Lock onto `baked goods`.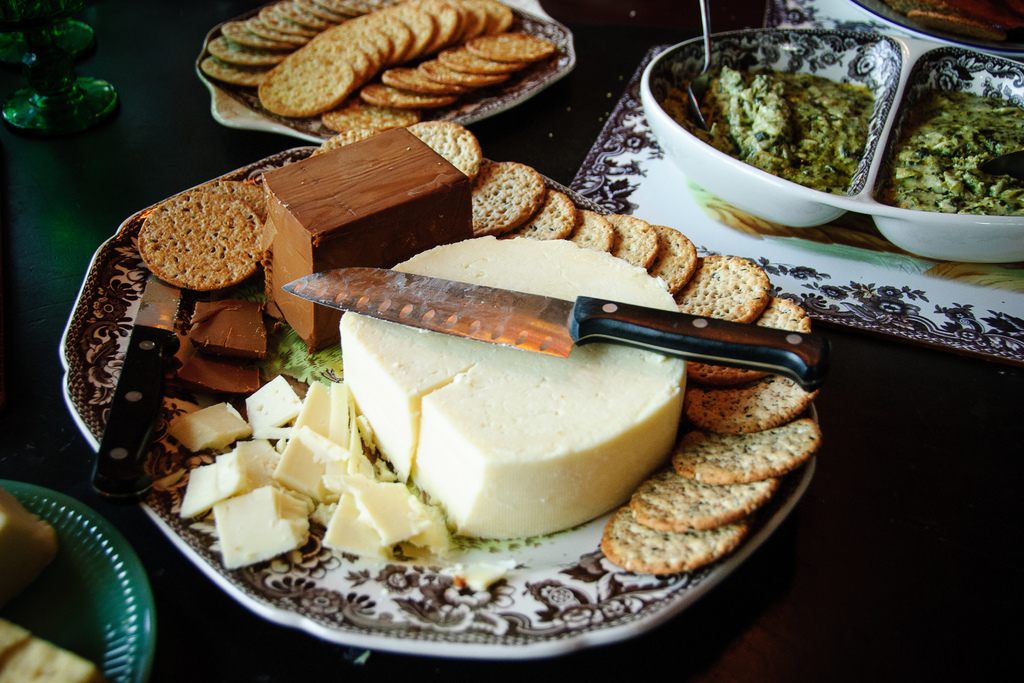
Locked: <bbox>670, 425, 820, 488</bbox>.
